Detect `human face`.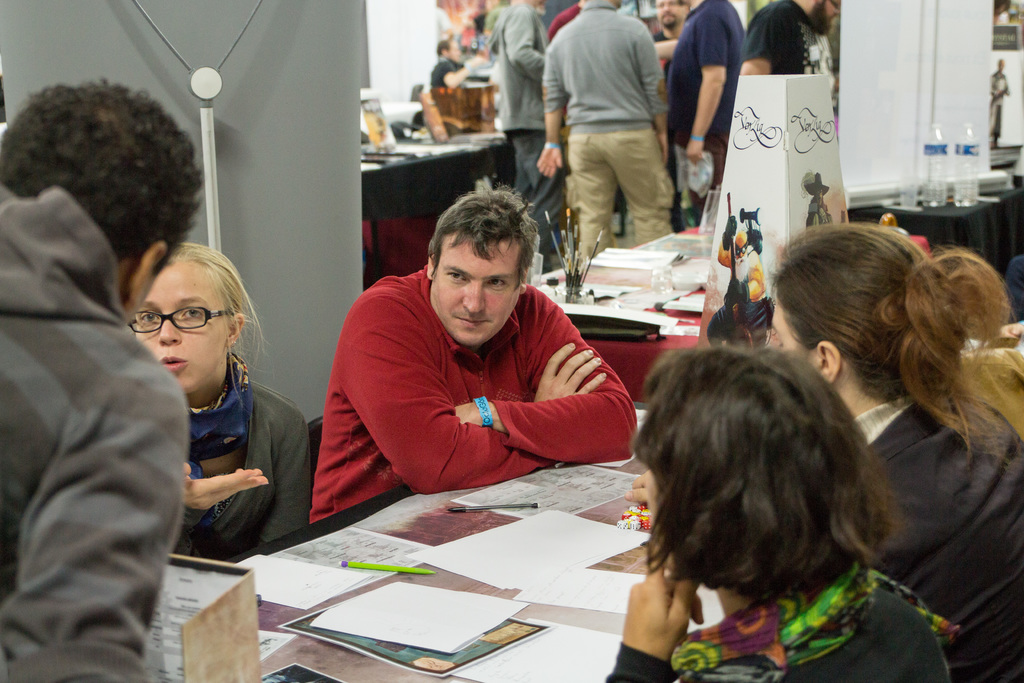
Detected at locate(626, 457, 669, 531).
